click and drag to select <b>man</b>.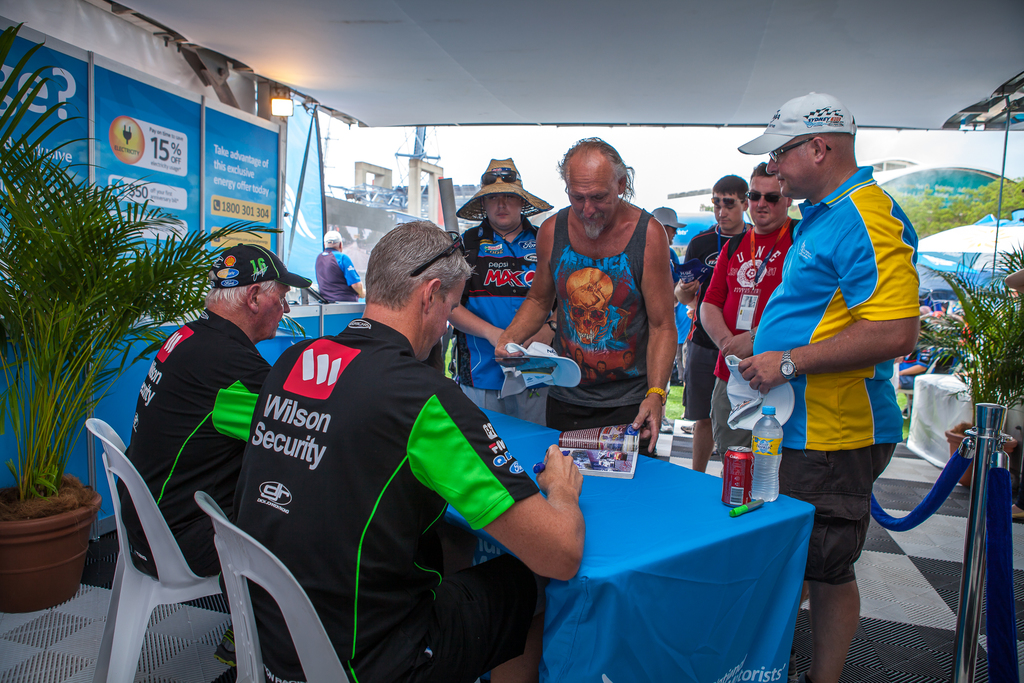
Selection: 687, 174, 806, 467.
